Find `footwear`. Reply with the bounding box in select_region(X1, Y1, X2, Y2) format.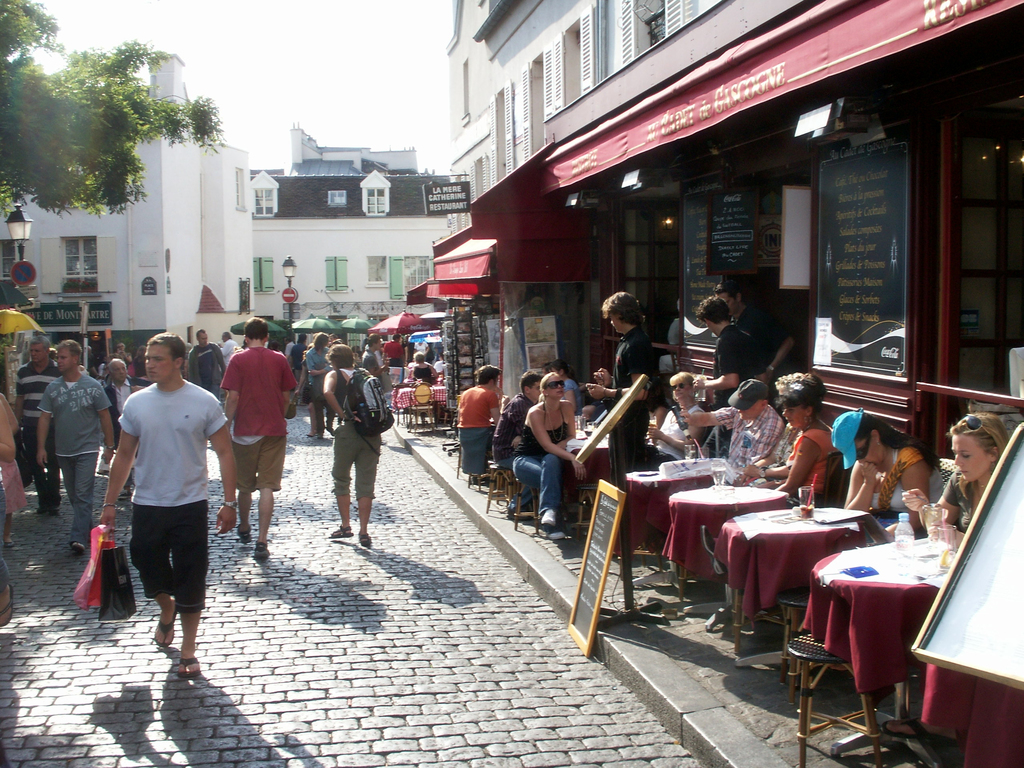
select_region(540, 508, 558, 528).
